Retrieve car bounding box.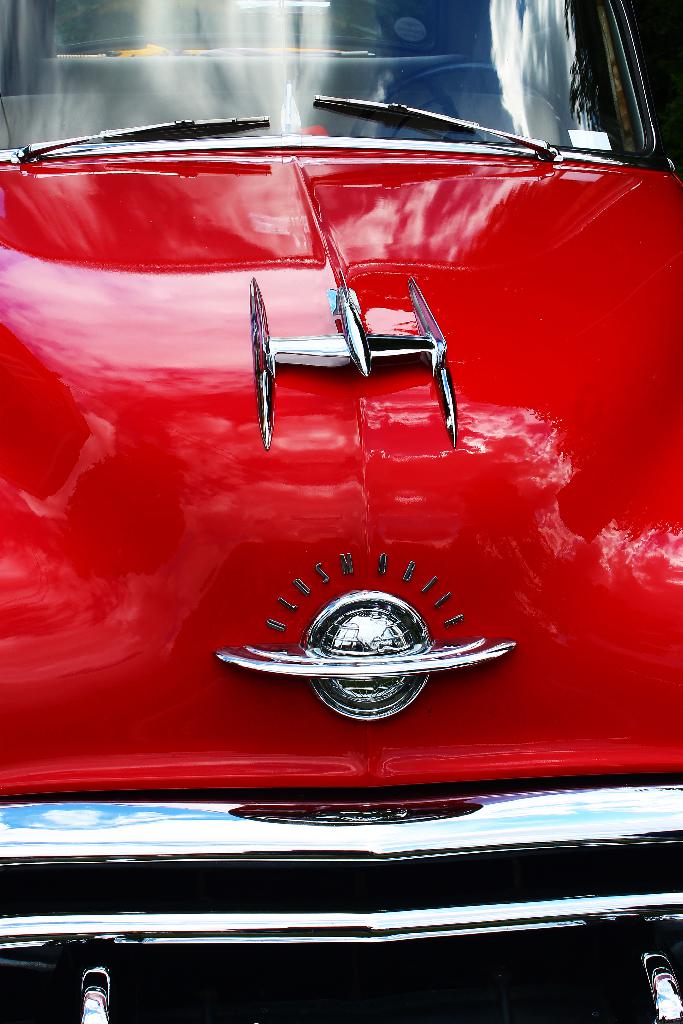
Bounding box: bbox(0, 0, 682, 1023).
